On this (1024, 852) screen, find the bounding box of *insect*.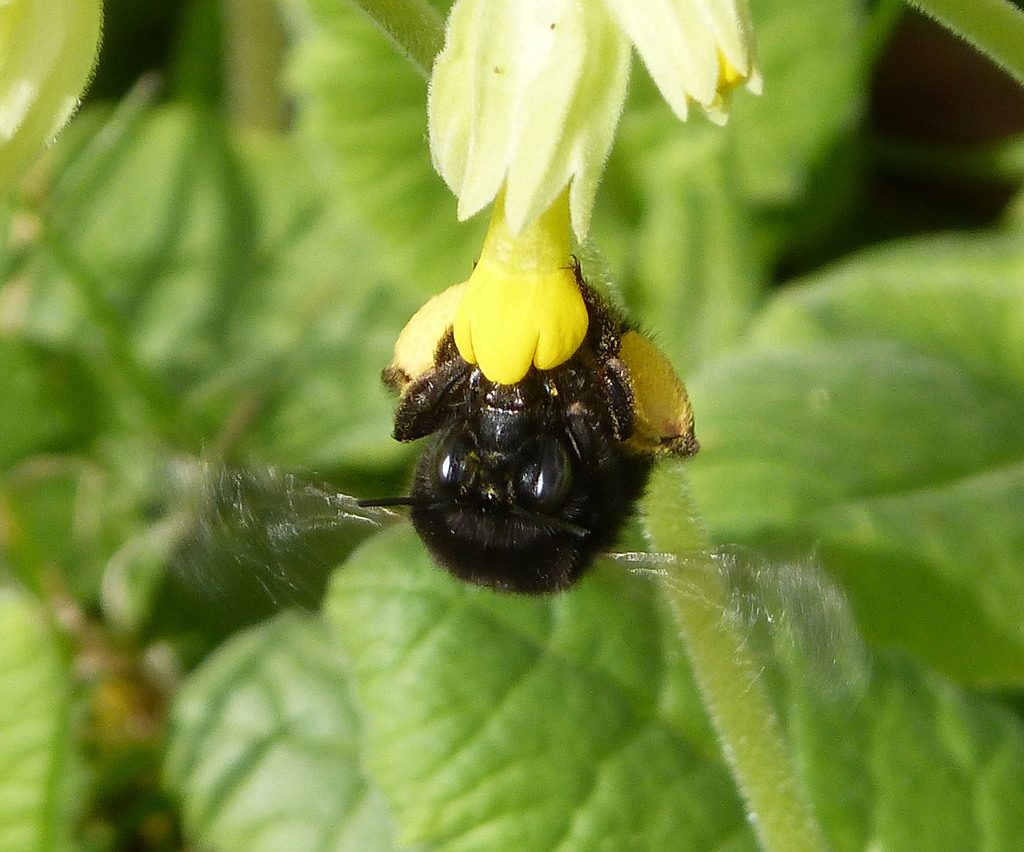
Bounding box: 351,250,660,601.
